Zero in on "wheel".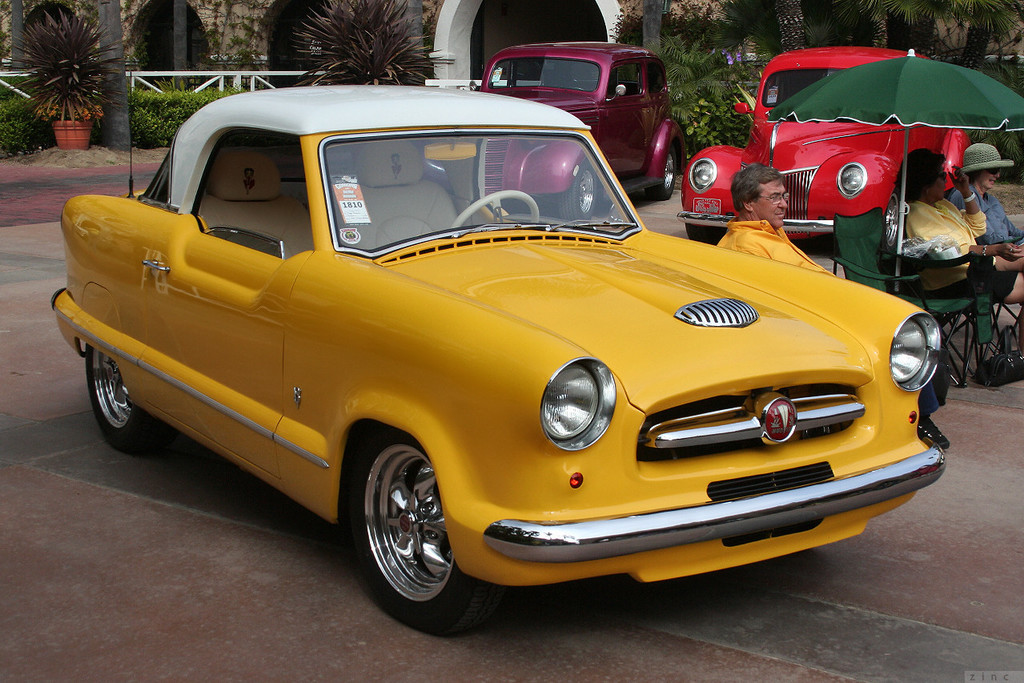
Zeroed in: x1=646 y1=146 x2=677 y2=199.
